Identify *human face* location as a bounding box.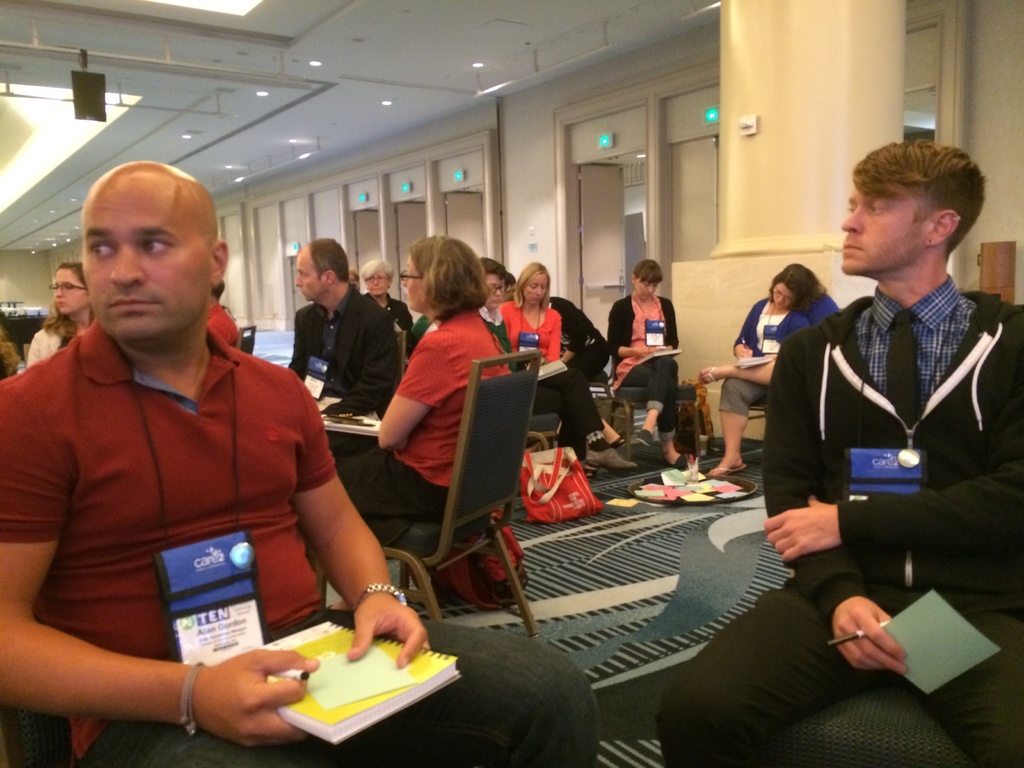
774:285:790:309.
